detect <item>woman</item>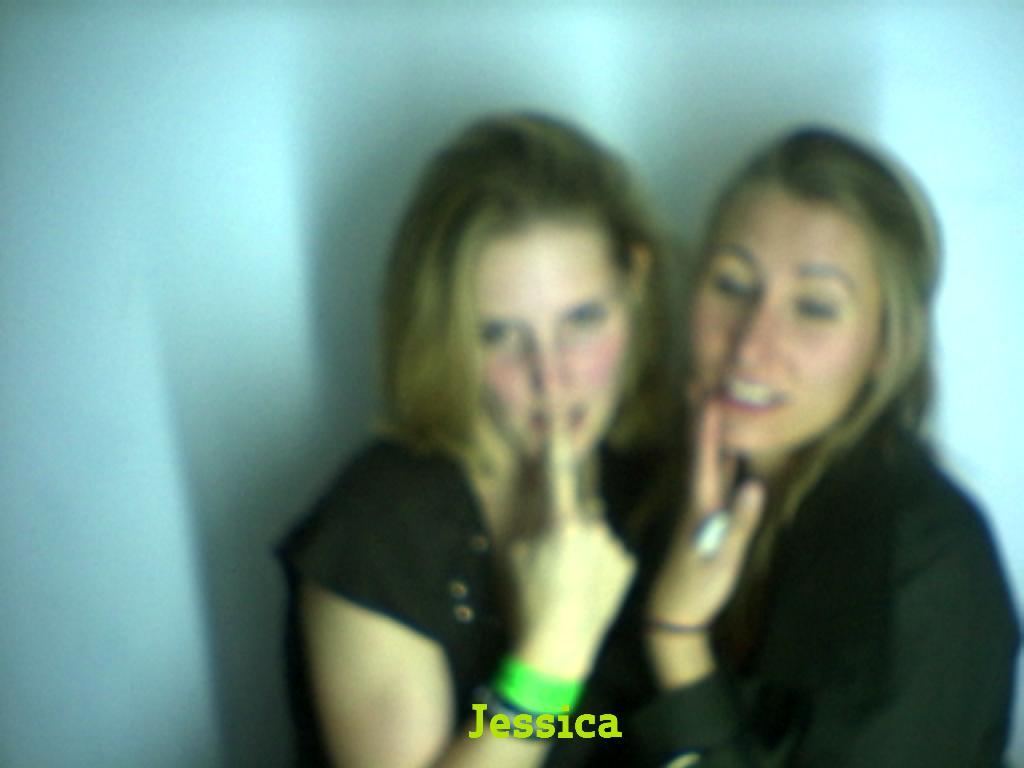
{"x1": 268, "y1": 104, "x2": 678, "y2": 767}
